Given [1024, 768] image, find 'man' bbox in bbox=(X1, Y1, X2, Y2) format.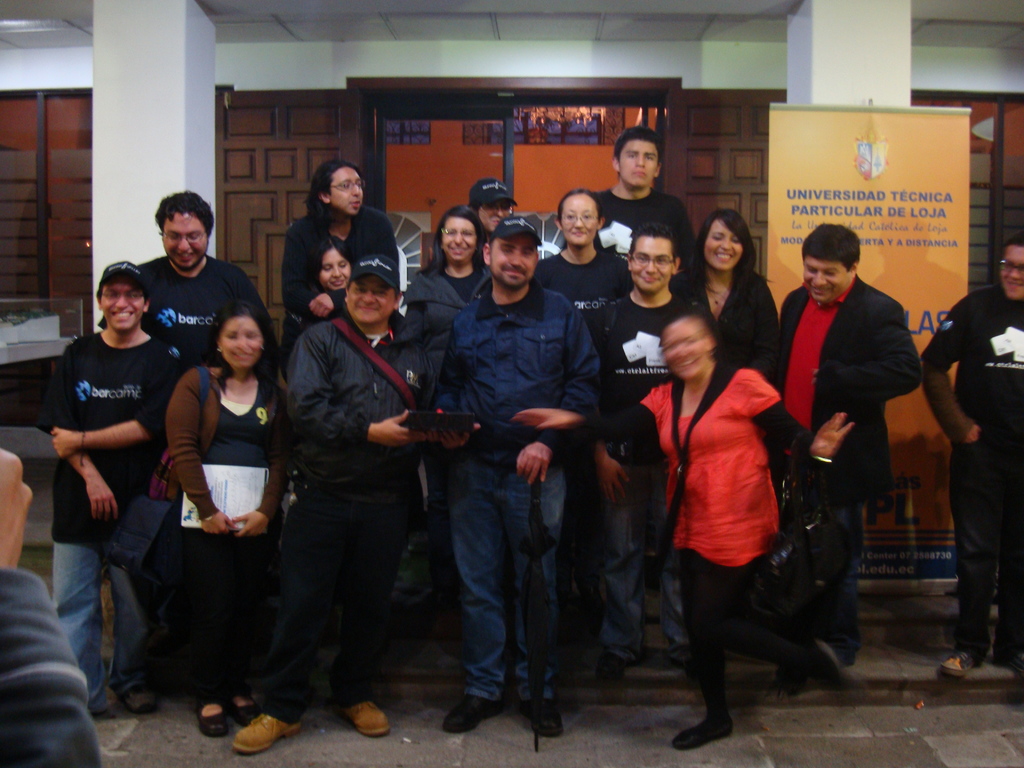
bbox=(594, 223, 721, 670).
